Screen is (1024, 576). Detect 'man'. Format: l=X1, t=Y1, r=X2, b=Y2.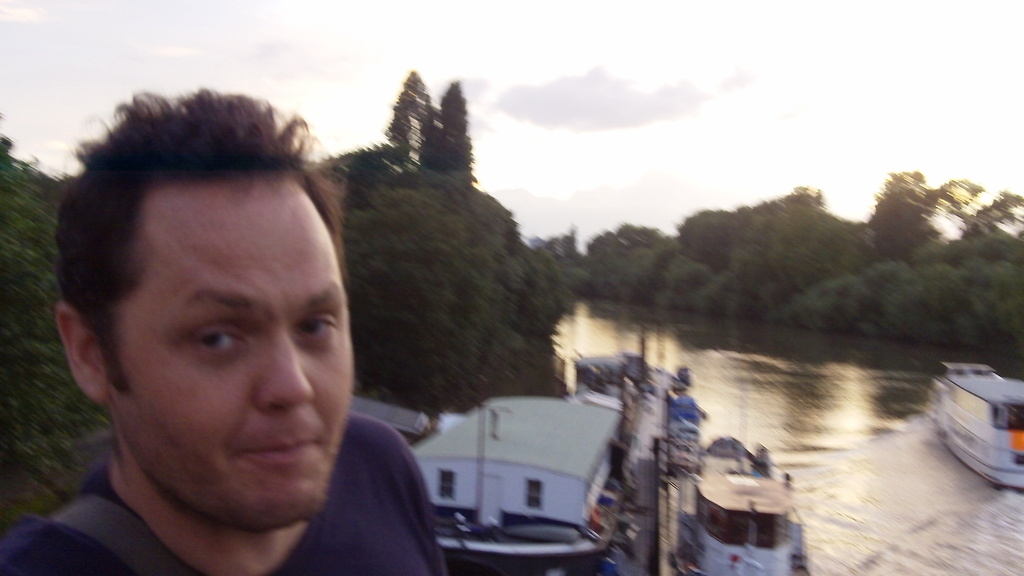
l=0, t=74, r=452, b=575.
